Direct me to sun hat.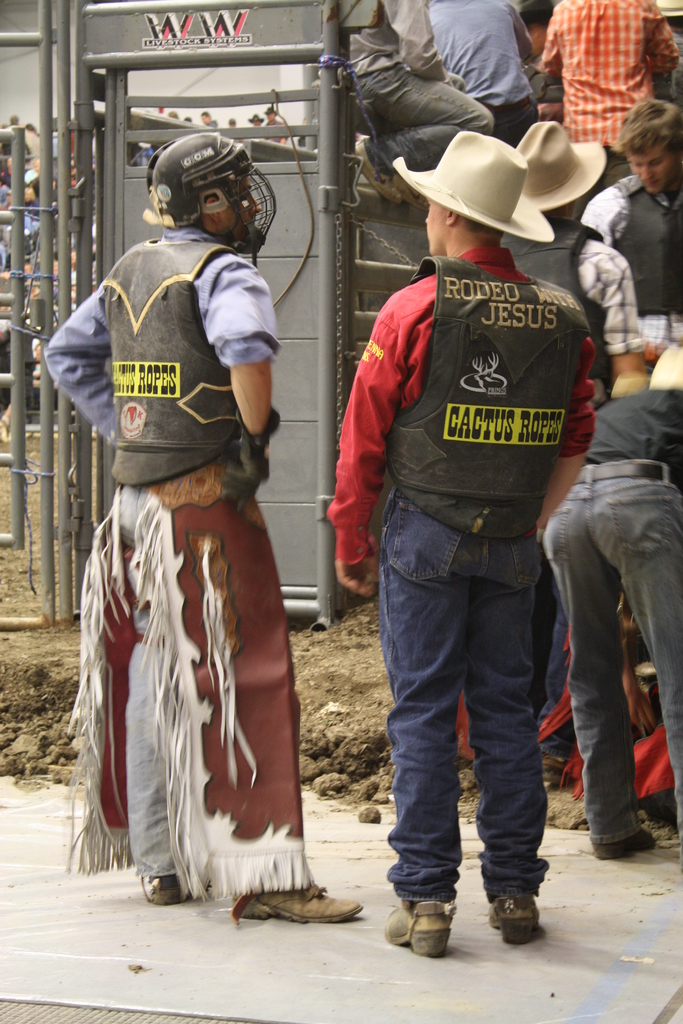
Direction: {"left": 504, "top": 111, "right": 605, "bottom": 219}.
